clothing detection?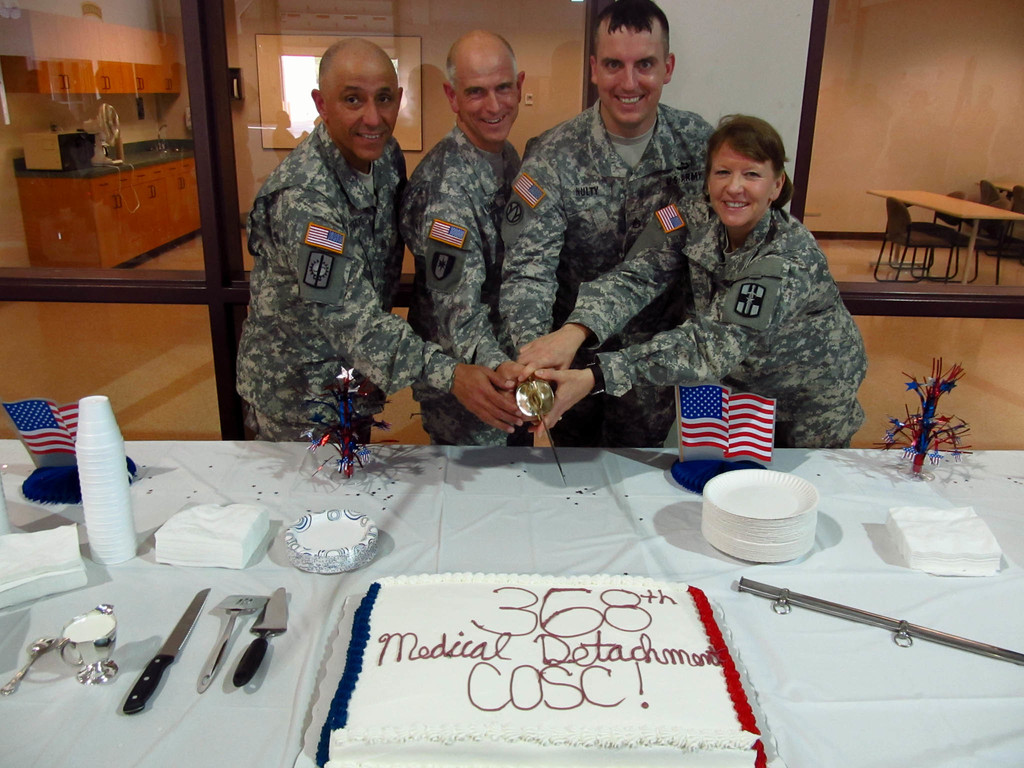
(x1=219, y1=70, x2=471, y2=457)
